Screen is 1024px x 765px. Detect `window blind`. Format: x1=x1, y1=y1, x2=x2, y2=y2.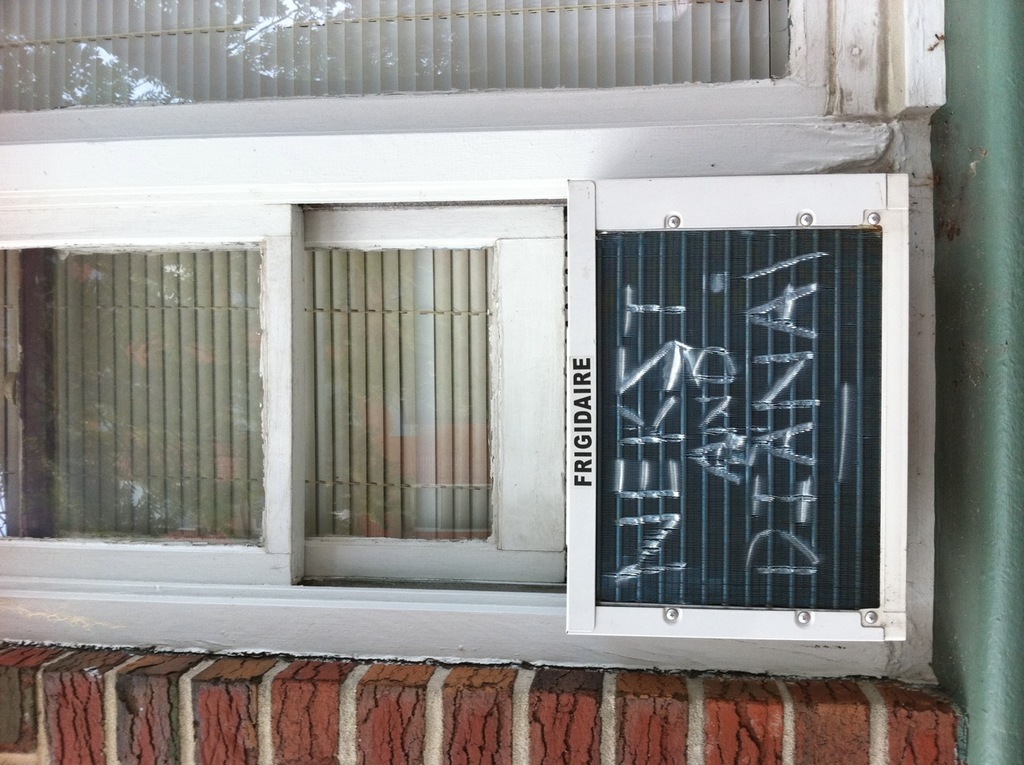
x1=305, y1=248, x2=499, y2=536.
